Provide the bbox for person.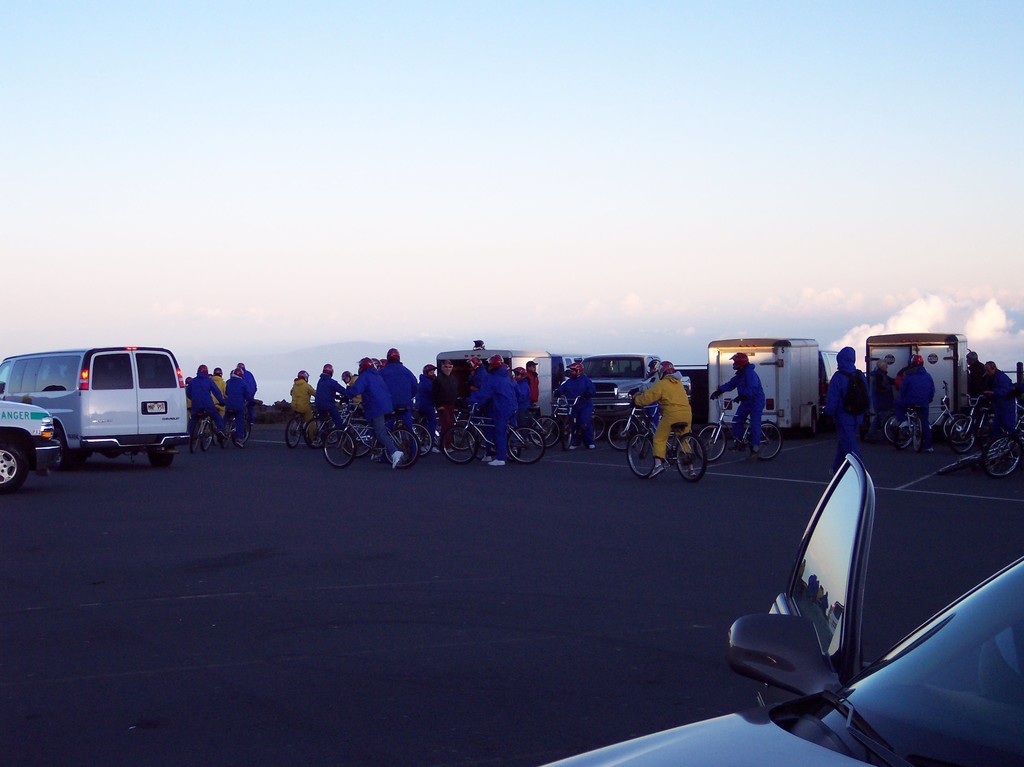
<region>178, 359, 230, 443</region>.
